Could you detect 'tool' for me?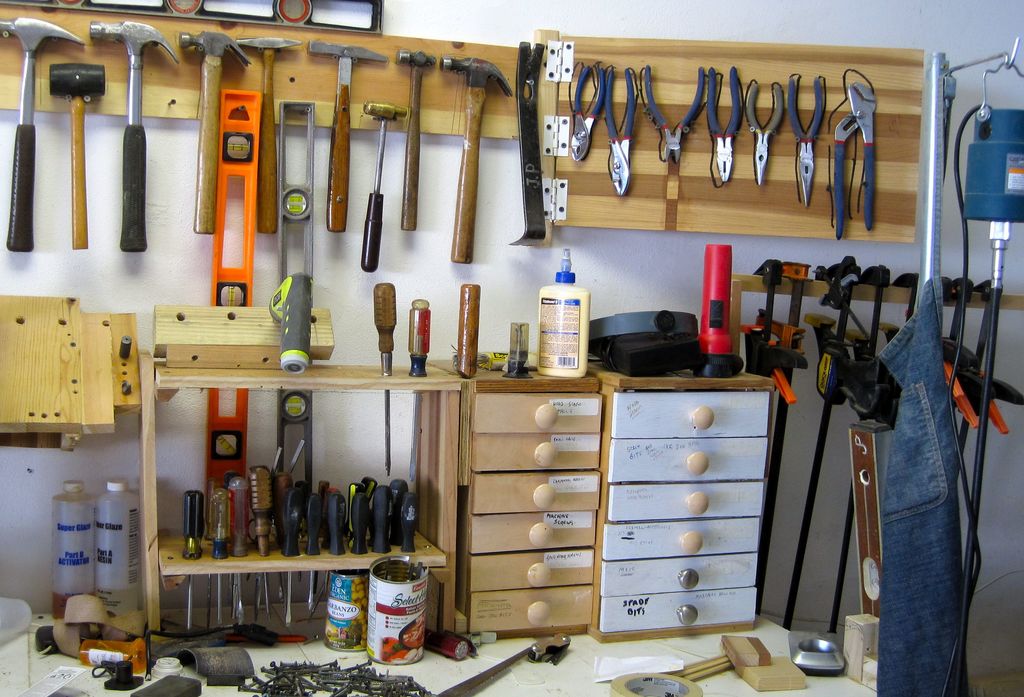
Detection result: x1=364, y1=98, x2=403, y2=268.
